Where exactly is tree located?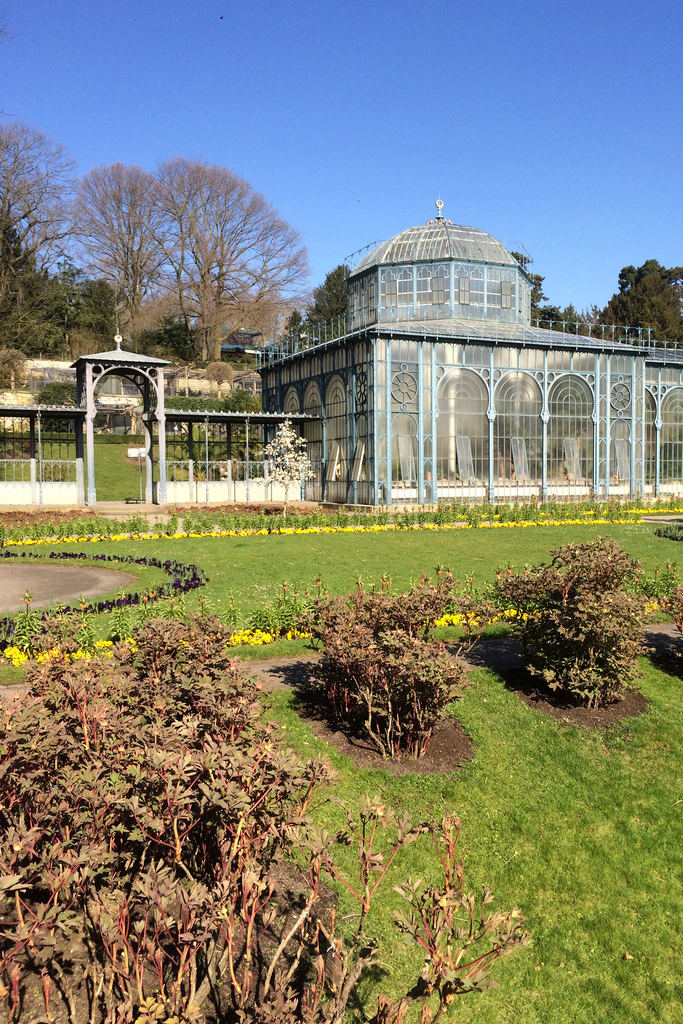
Its bounding box is <region>0, 122, 104, 378</region>.
